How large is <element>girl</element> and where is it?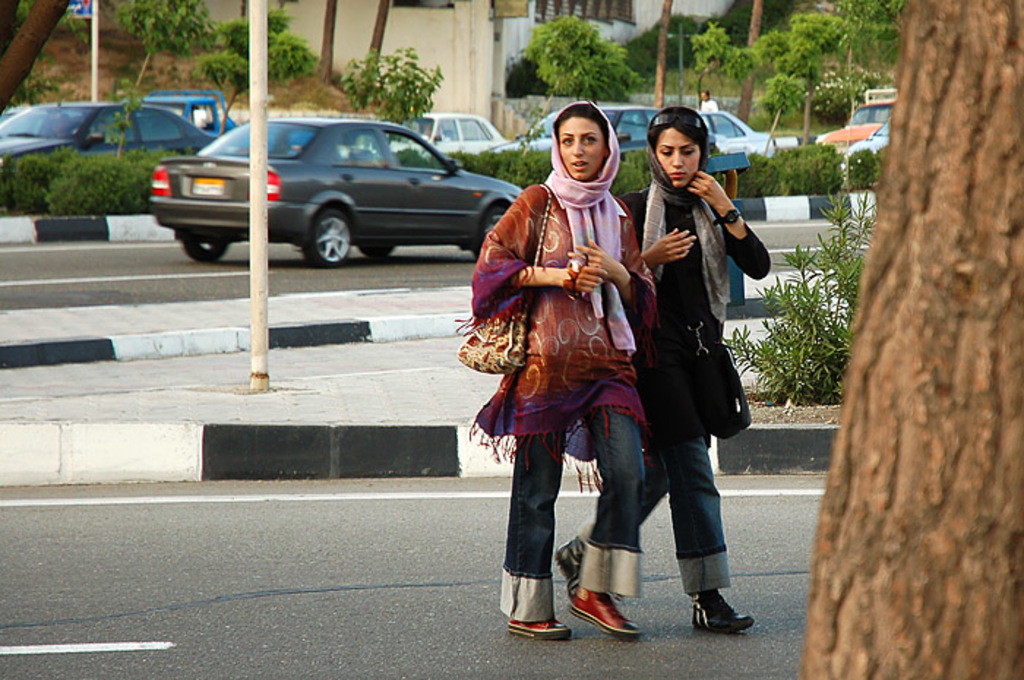
Bounding box: Rect(553, 102, 774, 645).
